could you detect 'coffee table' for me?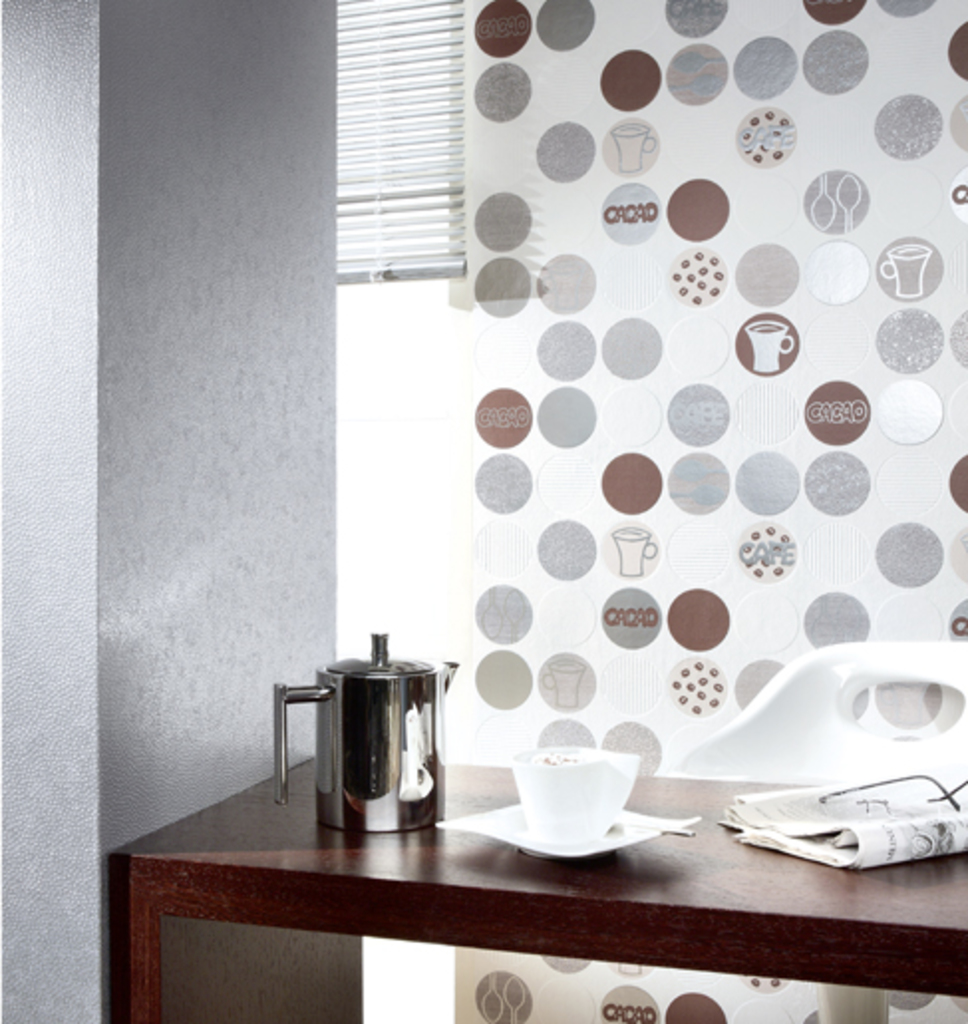
Detection result: pyautogui.locateOnScreen(109, 762, 966, 1022).
